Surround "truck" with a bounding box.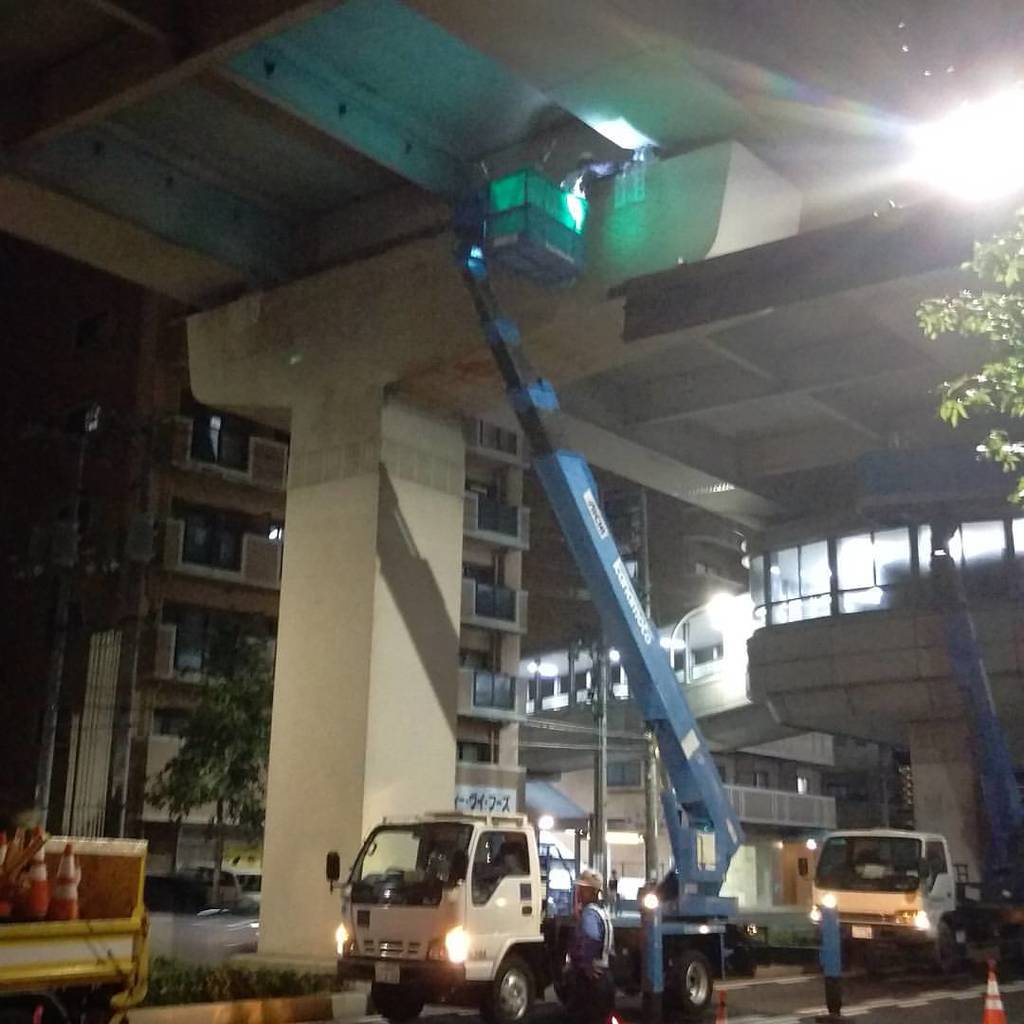
Rect(806, 445, 1023, 972).
